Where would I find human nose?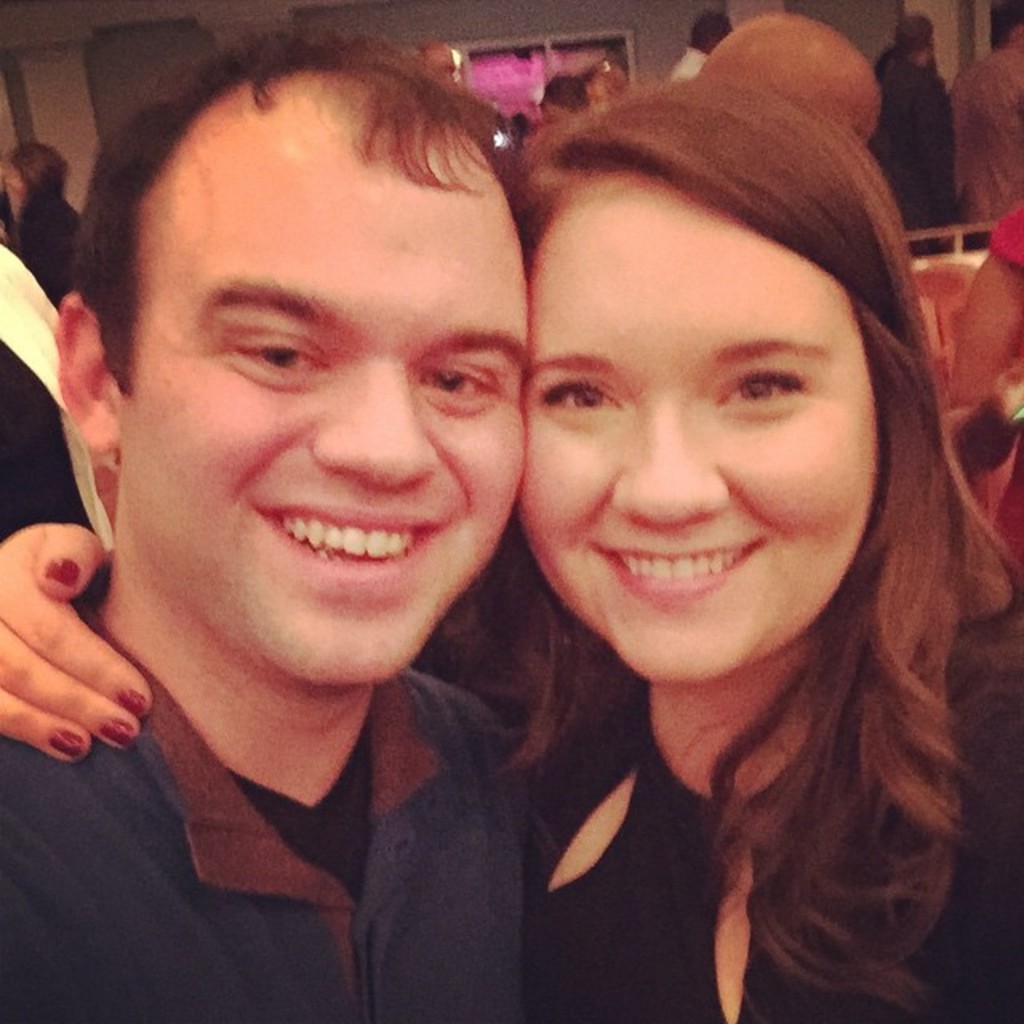
At pyautogui.locateOnScreen(608, 387, 733, 523).
